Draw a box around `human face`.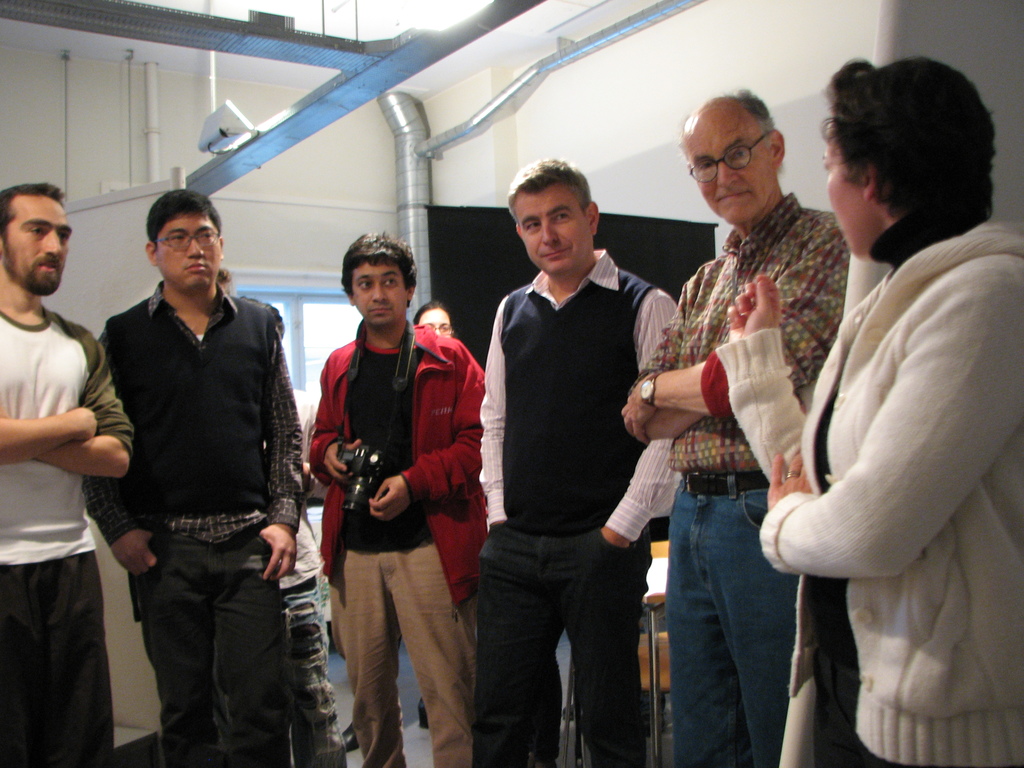
bbox=[0, 192, 74, 297].
